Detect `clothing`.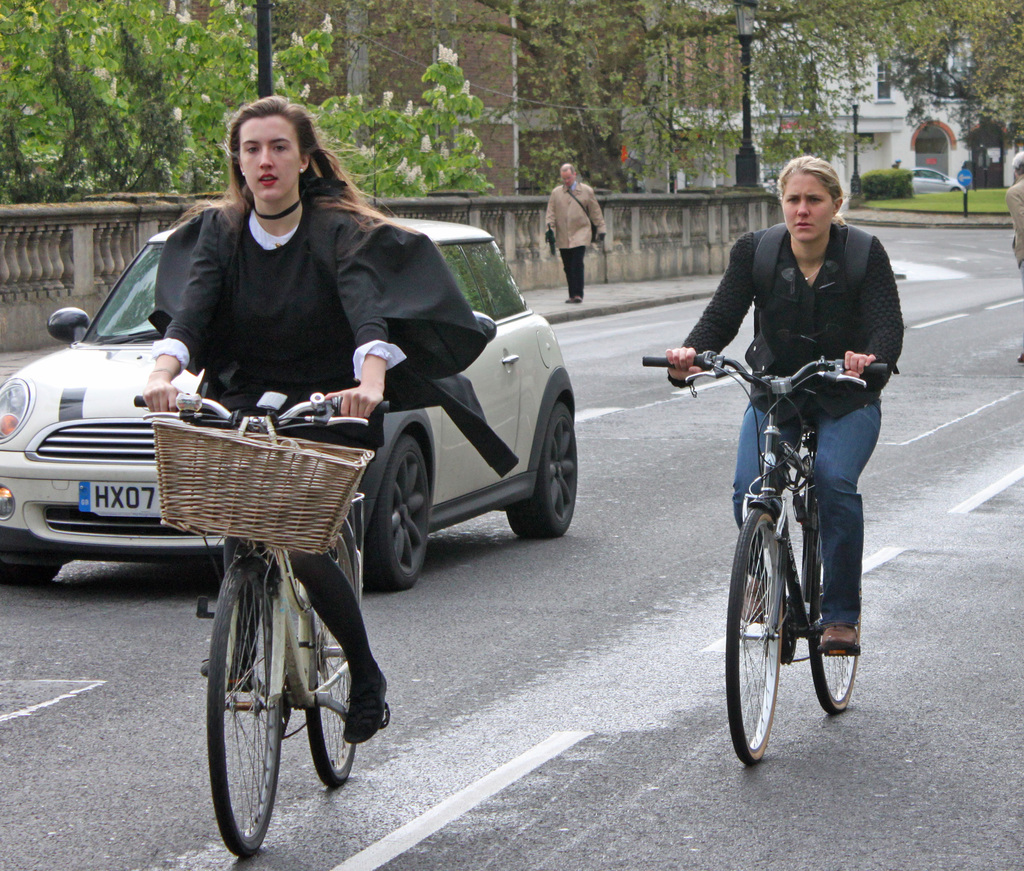
Detected at select_region(733, 405, 879, 627).
